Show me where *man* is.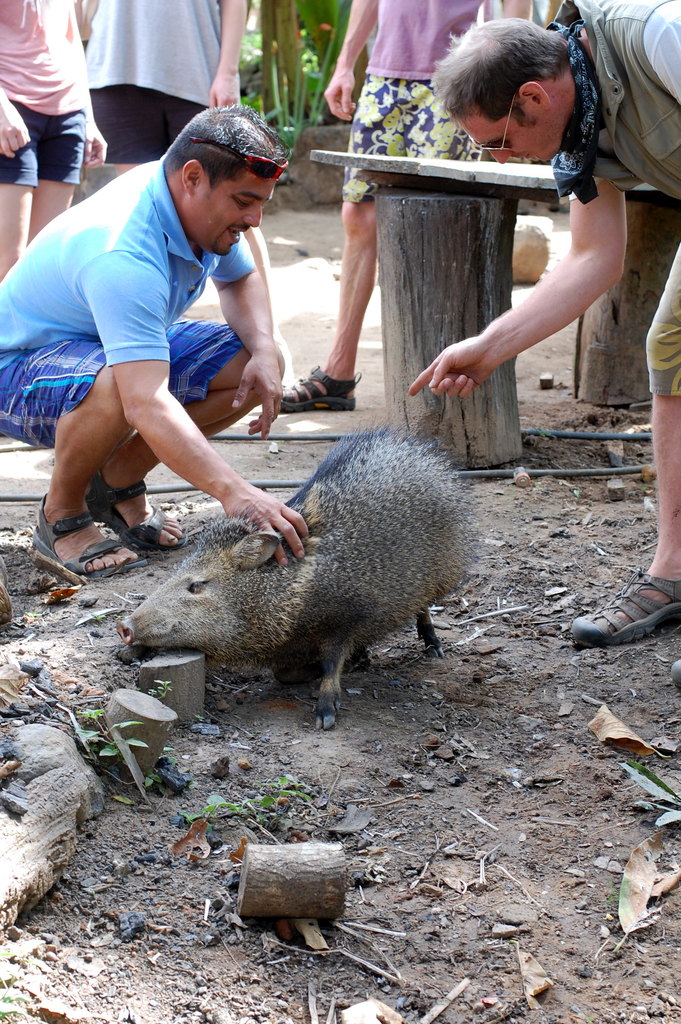
*man* is at [x1=402, y1=0, x2=680, y2=645].
